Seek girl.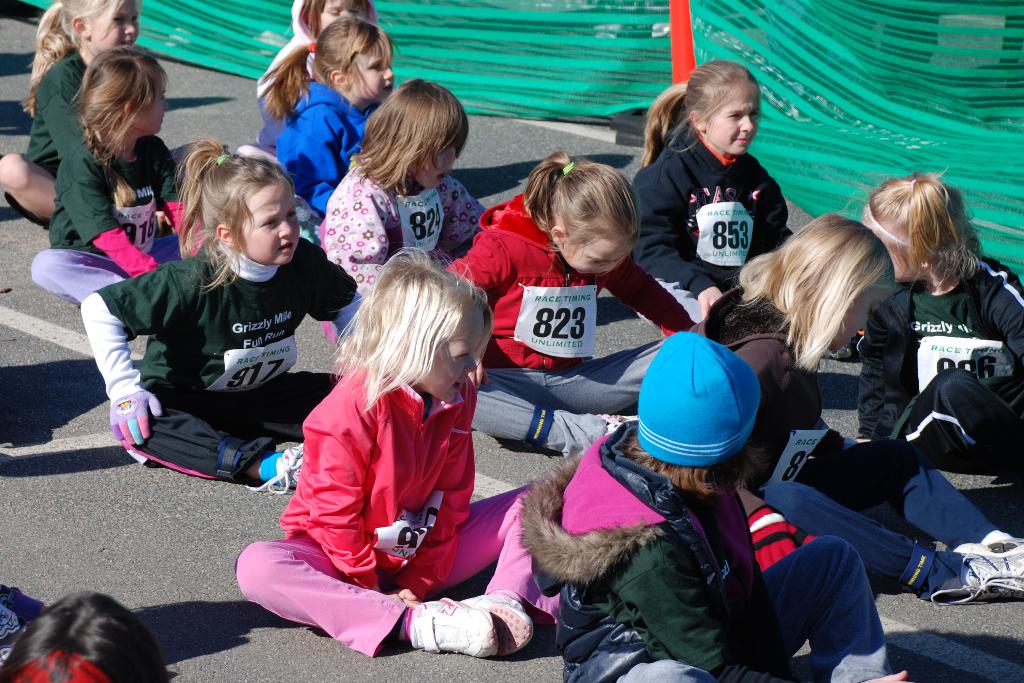
(235, 0, 380, 165).
